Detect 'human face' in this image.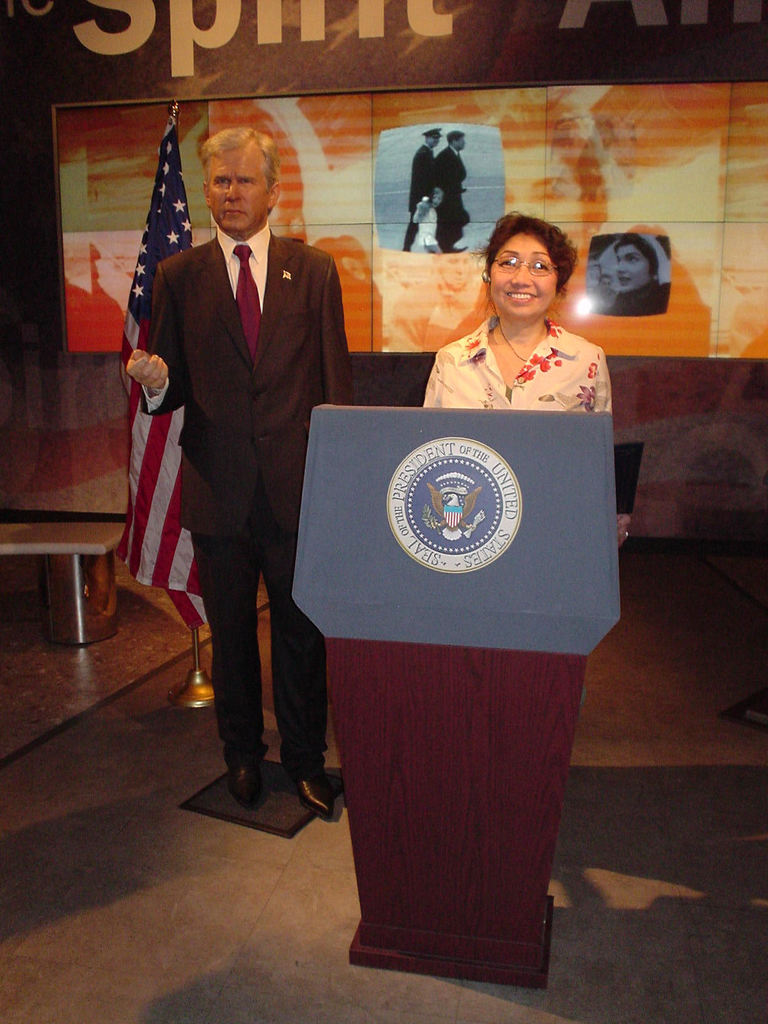
Detection: left=613, top=245, right=648, bottom=289.
